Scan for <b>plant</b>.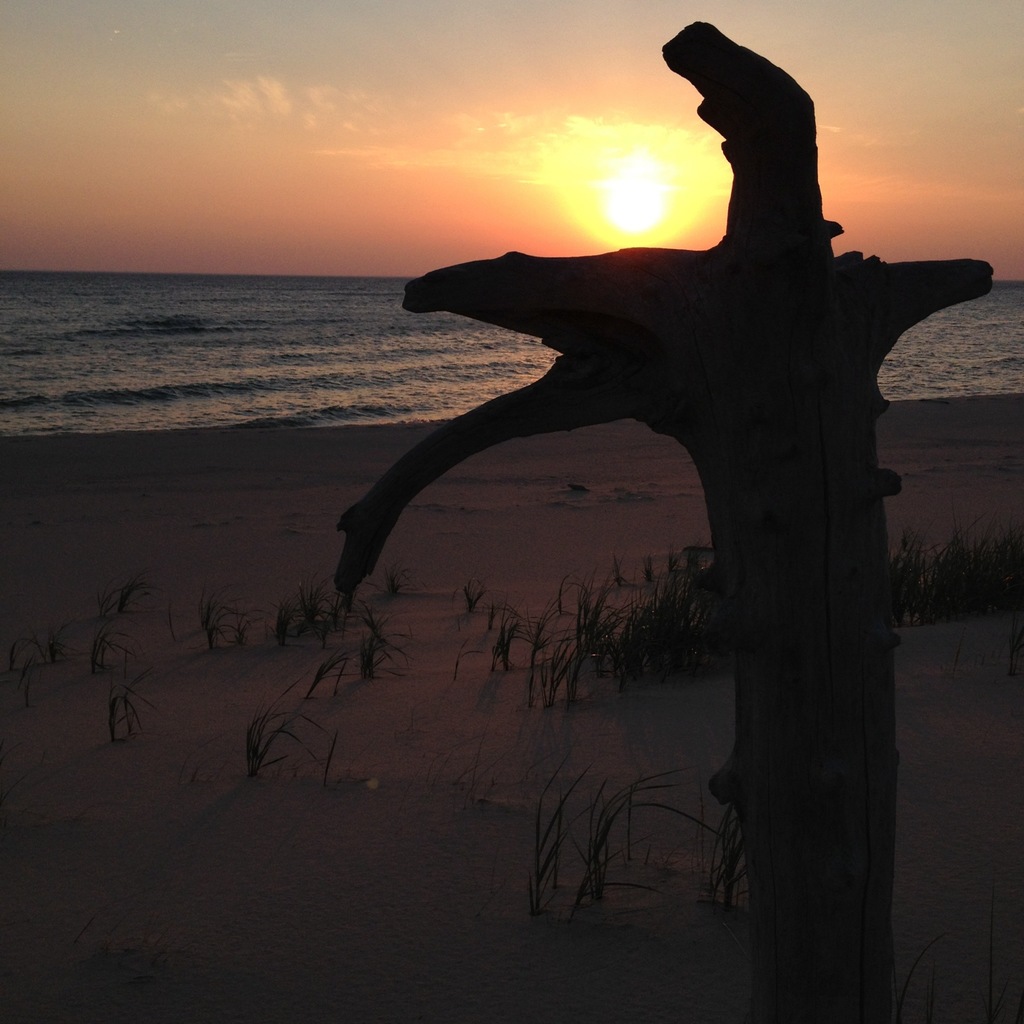
Scan result: BBox(20, 665, 34, 712).
